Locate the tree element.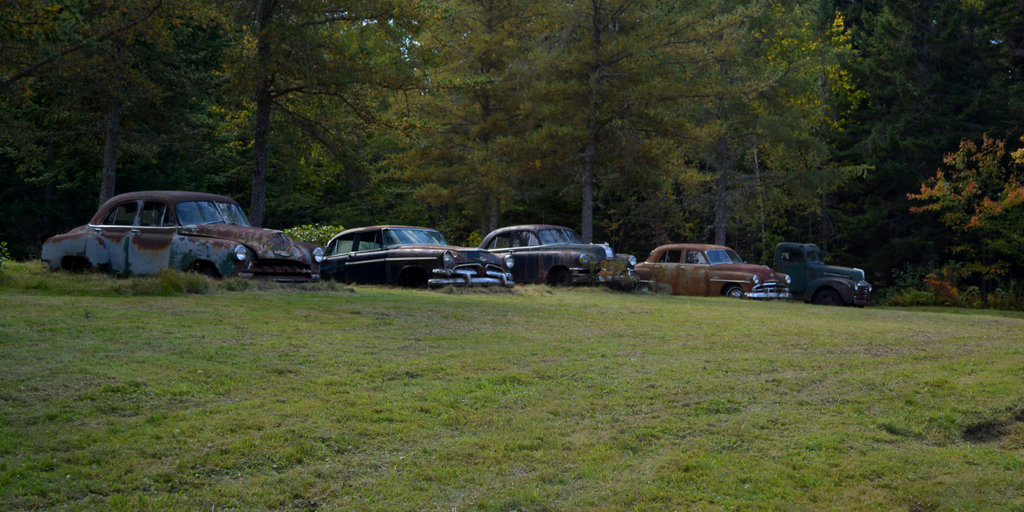
Element bbox: [x1=0, y1=2, x2=167, y2=266].
